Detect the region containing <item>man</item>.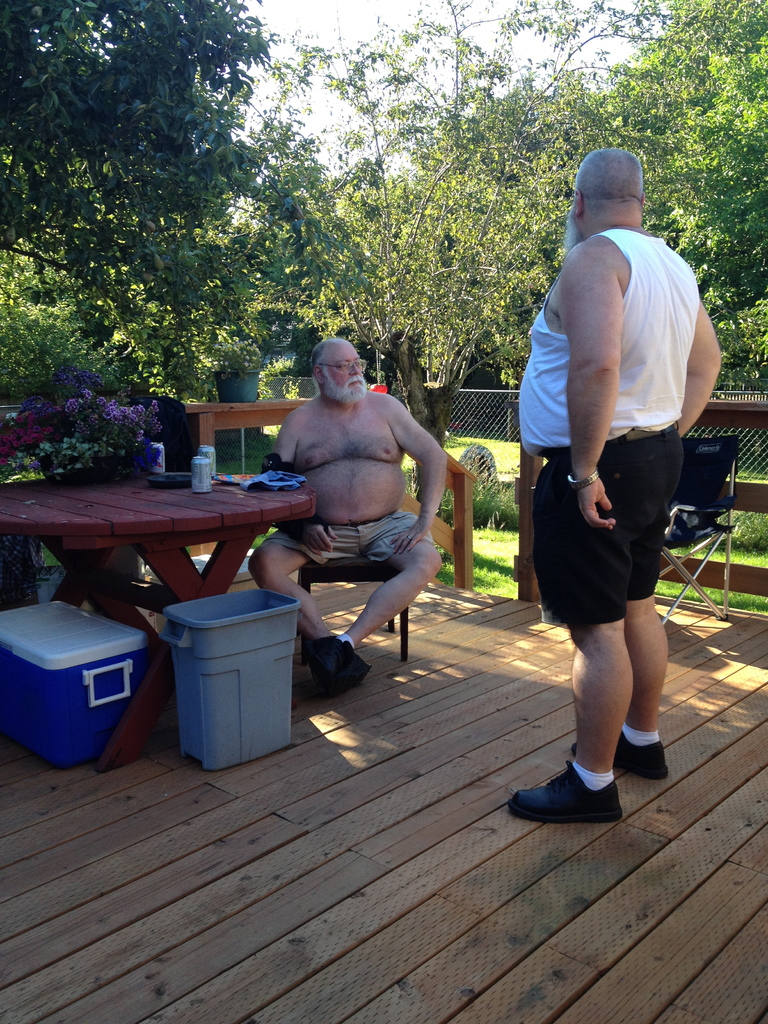
(508, 147, 730, 827).
